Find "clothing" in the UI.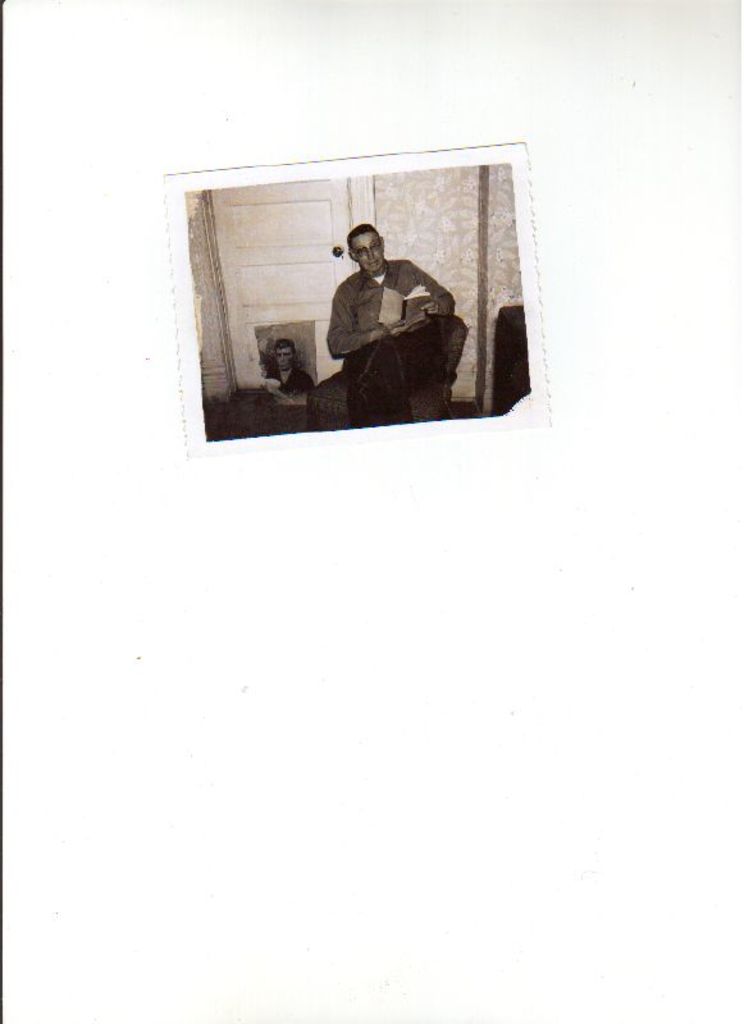
UI element at rect(265, 360, 316, 396).
